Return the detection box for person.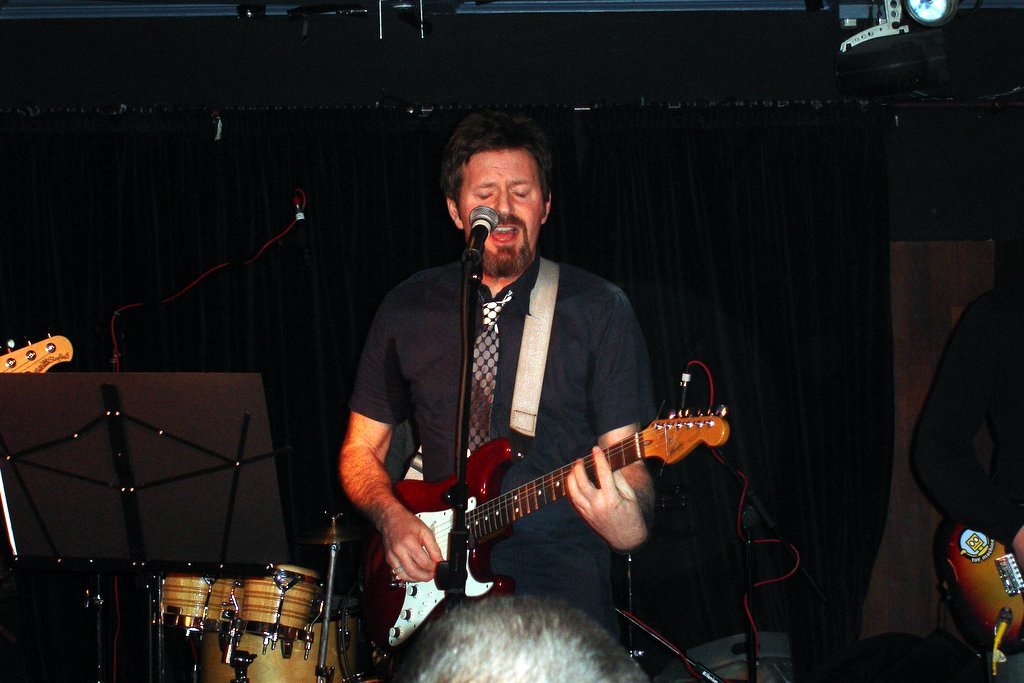
(904, 266, 1023, 587).
